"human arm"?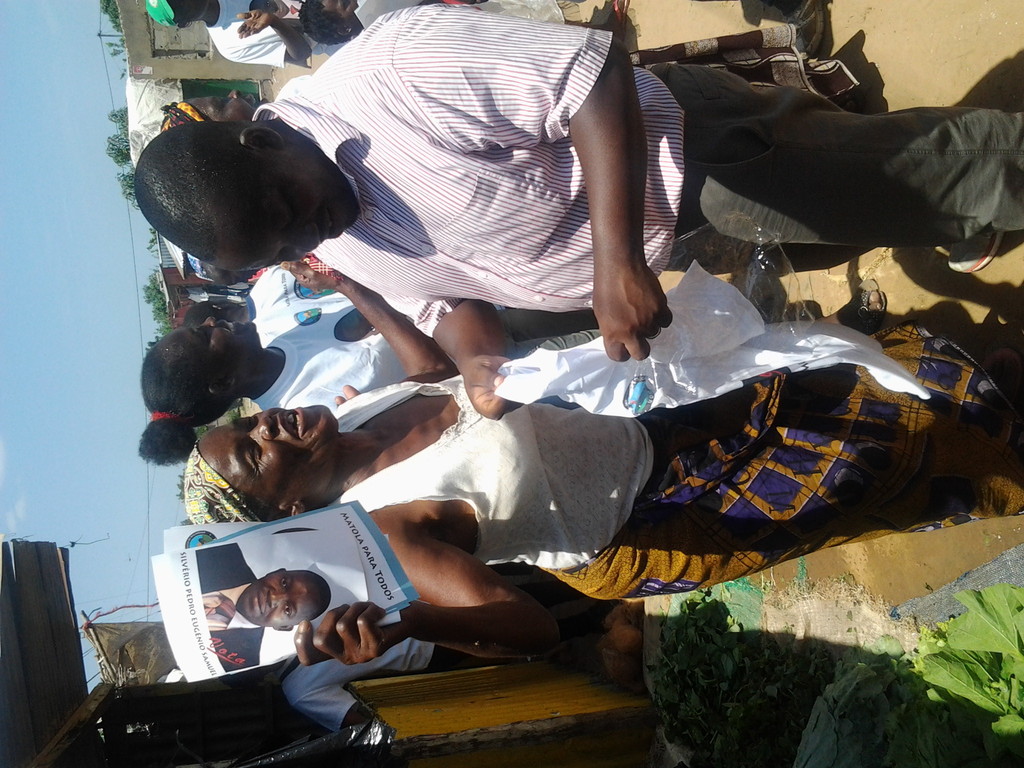
[396, 3, 675, 366]
